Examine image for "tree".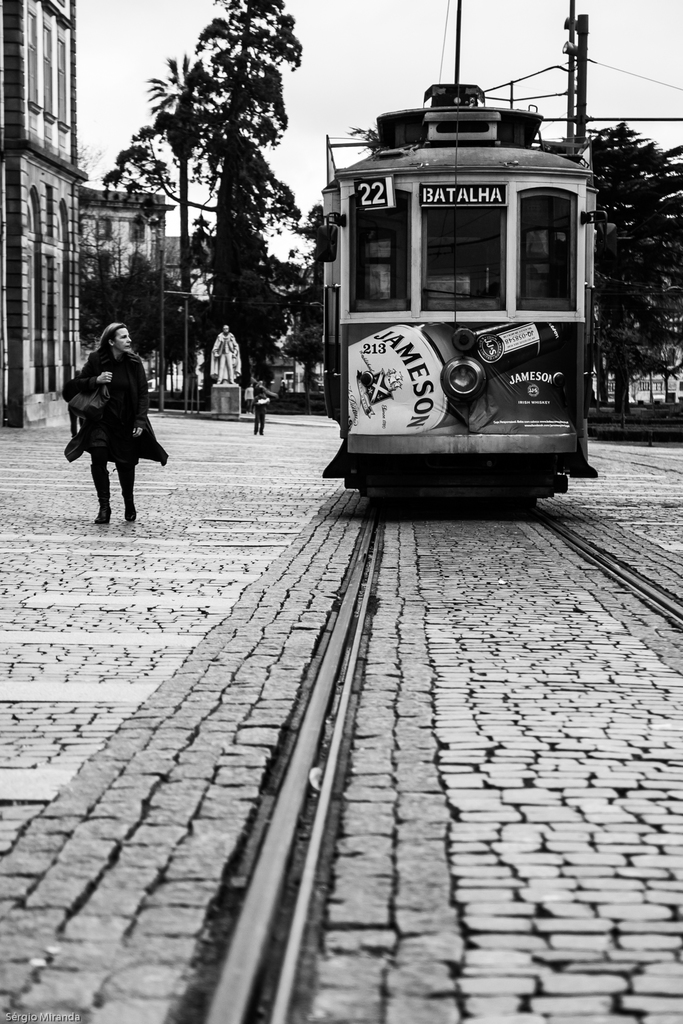
Examination result: locate(147, 0, 308, 397).
